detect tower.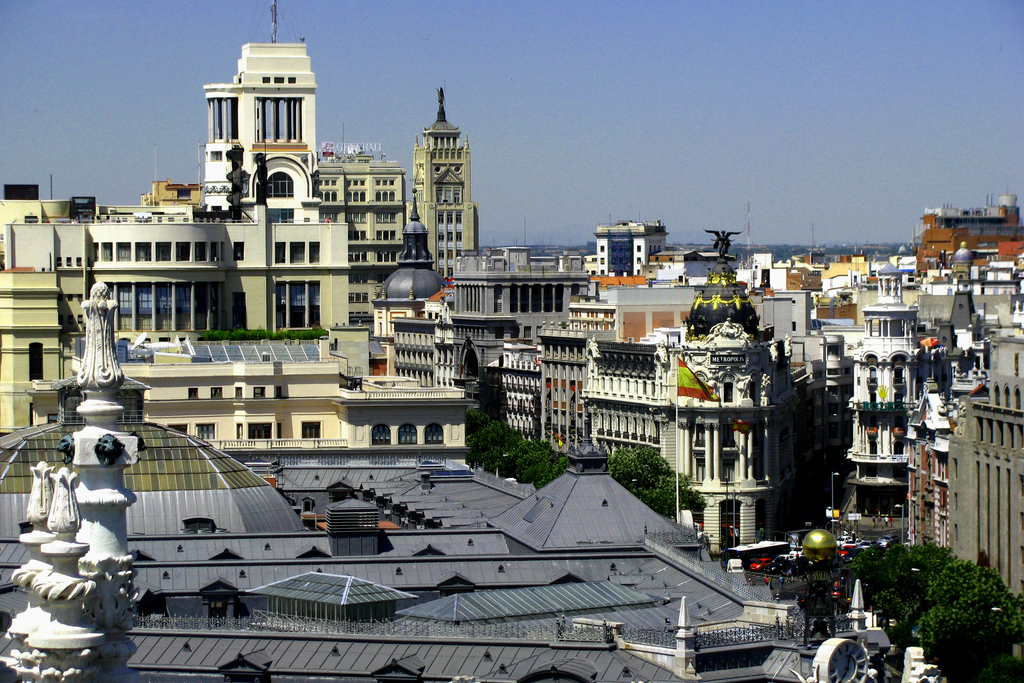
Detected at [589,217,663,289].
